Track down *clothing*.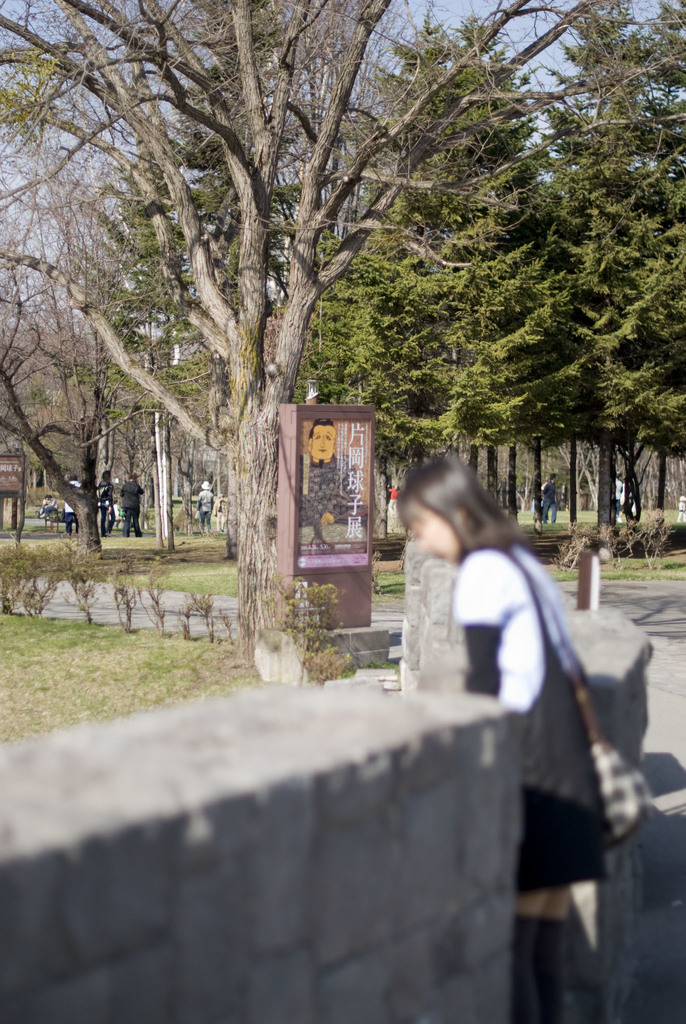
Tracked to [119, 481, 144, 538].
